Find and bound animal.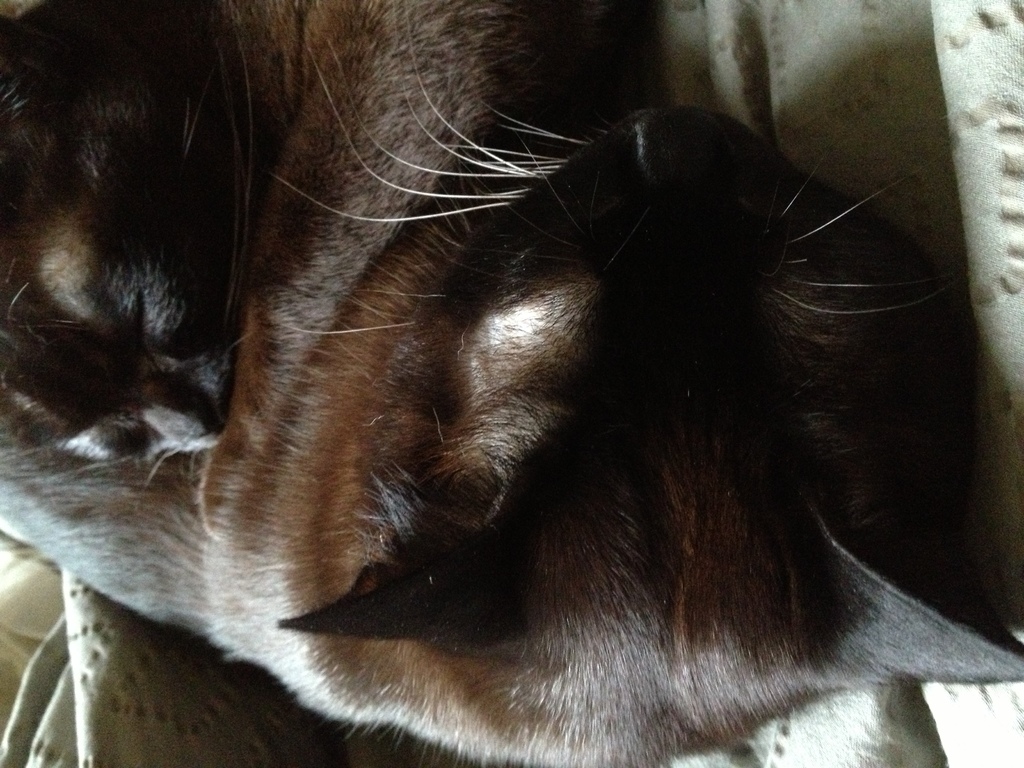
Bound: l=0, t=0, r=1023, b=767.
